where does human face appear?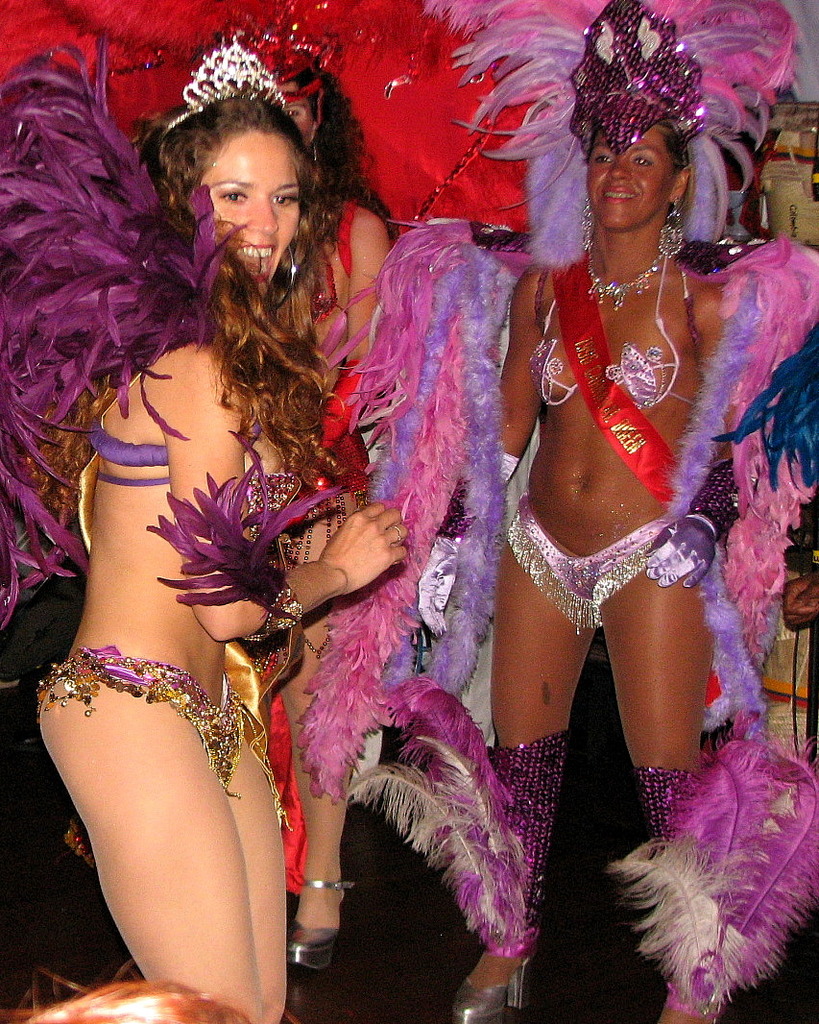
Appears at locate(198, 129, 306, 305).
